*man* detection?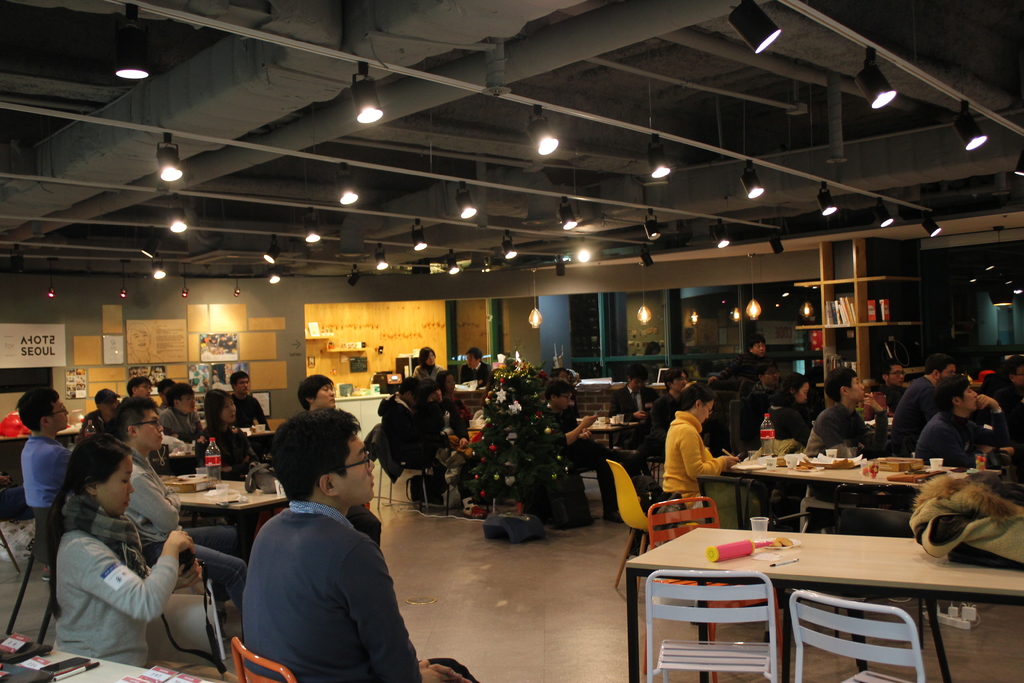
l=295, t=373, r=383, b=550
